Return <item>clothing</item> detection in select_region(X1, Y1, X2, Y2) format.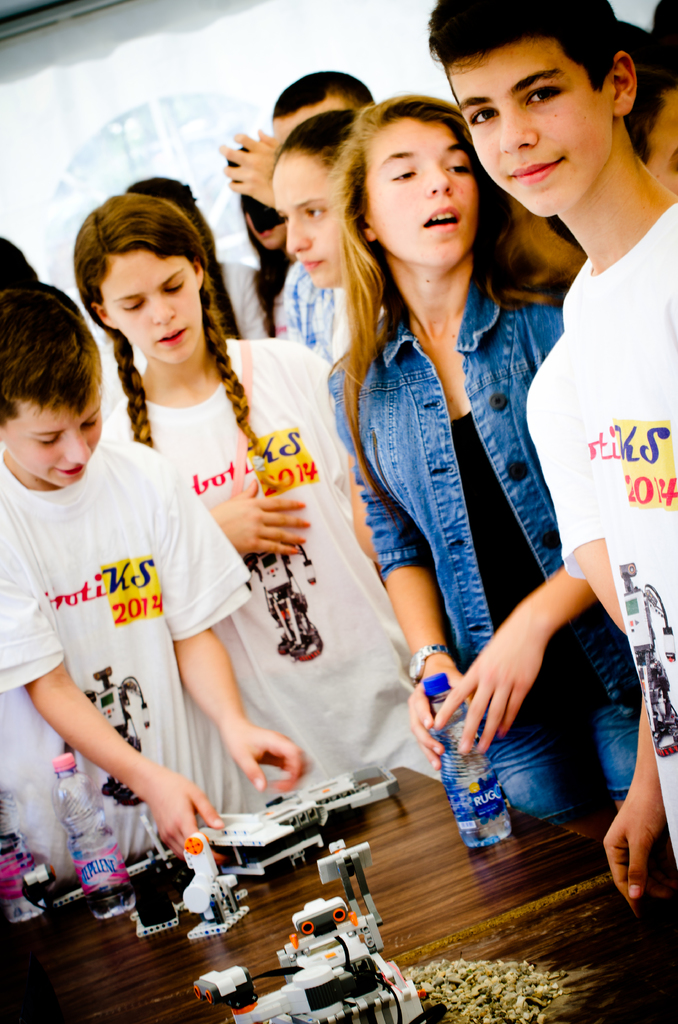
select_region(97, 342, 433, 827).
